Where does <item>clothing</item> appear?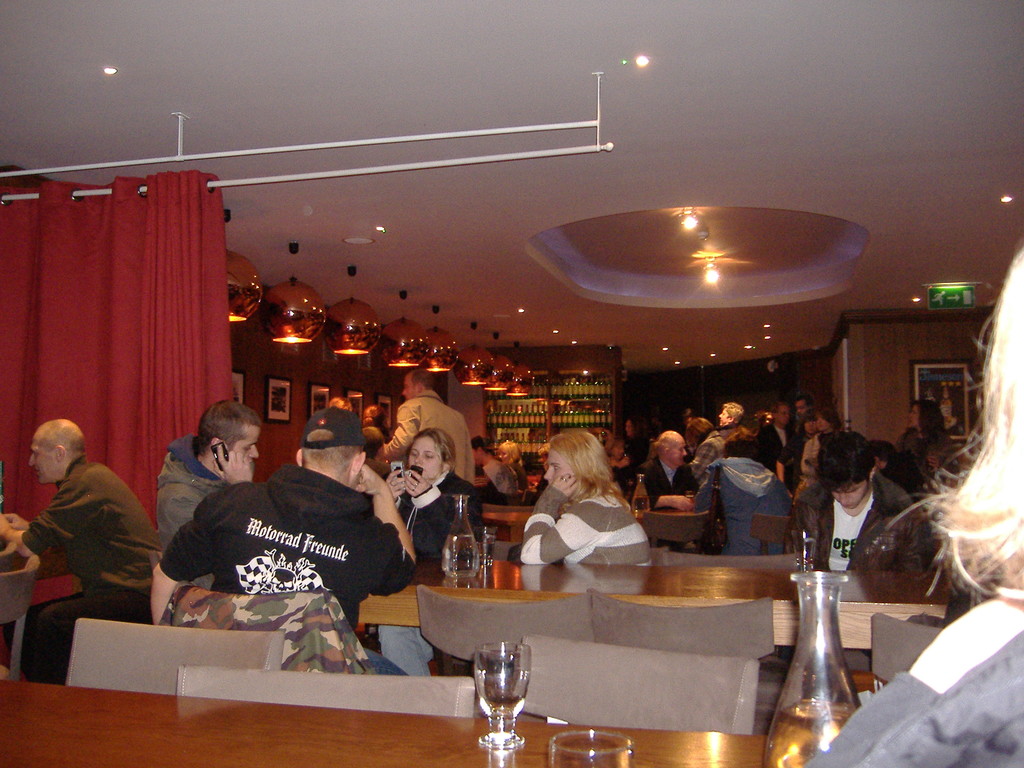
Appears at l=387, t=388, r=482, b=493.
